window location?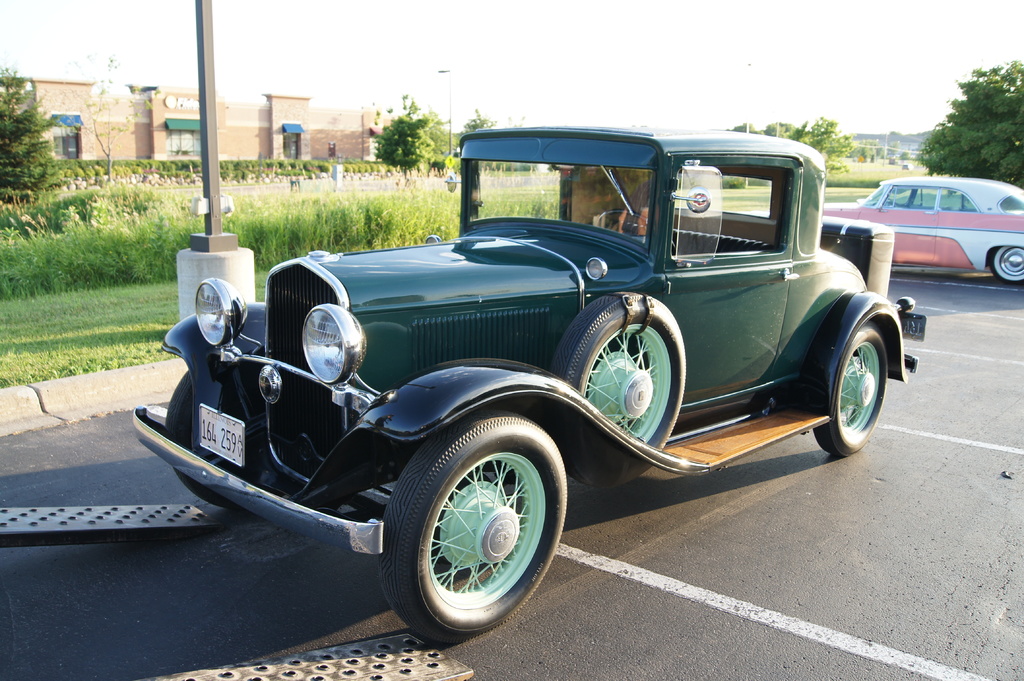
Rect(163, 125, 204, 159)
